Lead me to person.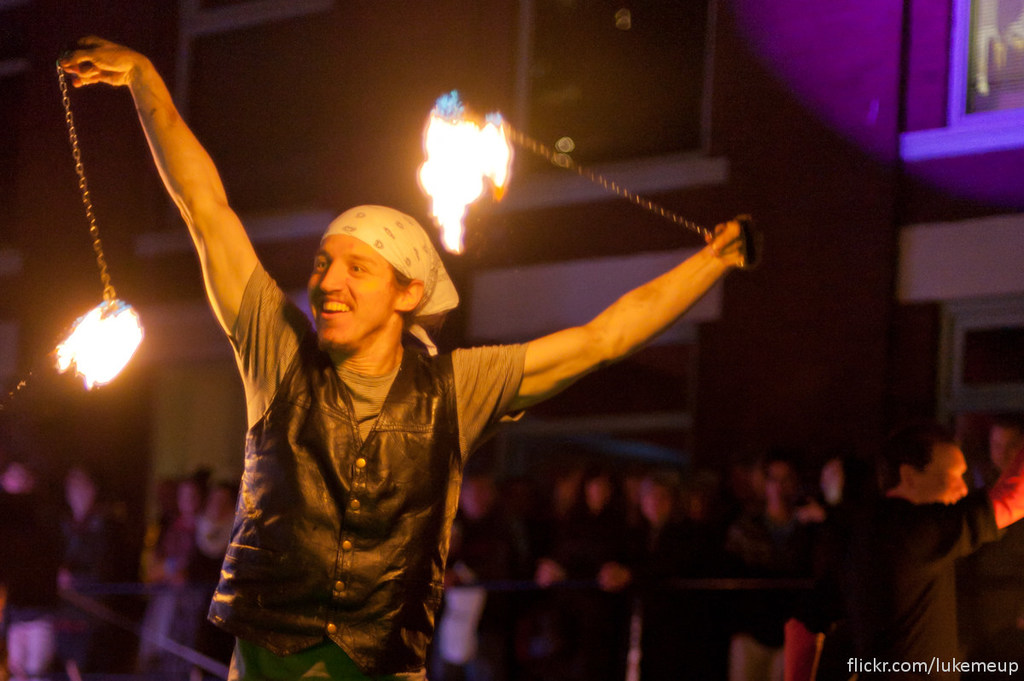
Lead to 136, 154, 772, 666.
